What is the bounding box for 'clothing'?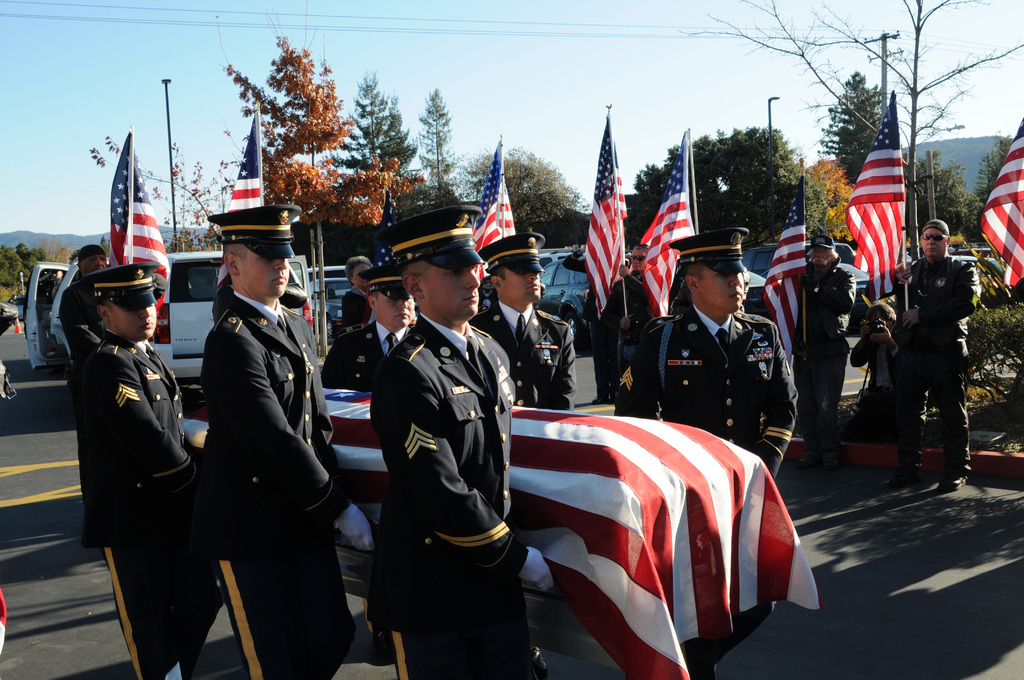
<box>77,324,223,679</box>.
